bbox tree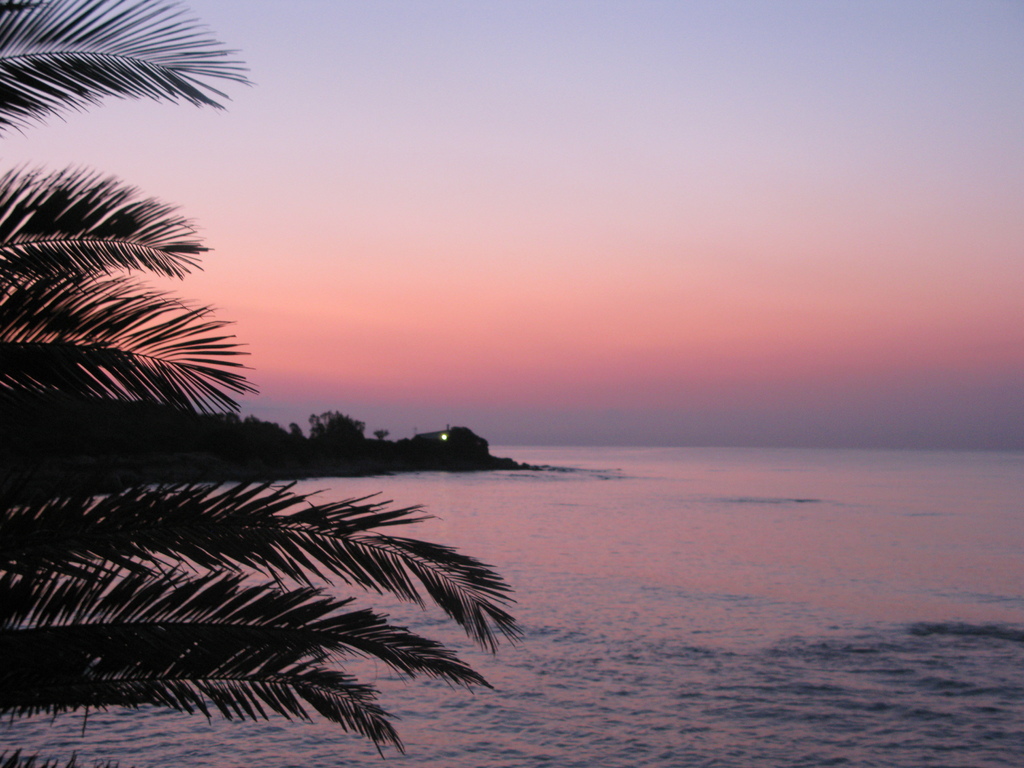
{"x1": 0, "y1": 0, "x2": 518, "y2": 767}
